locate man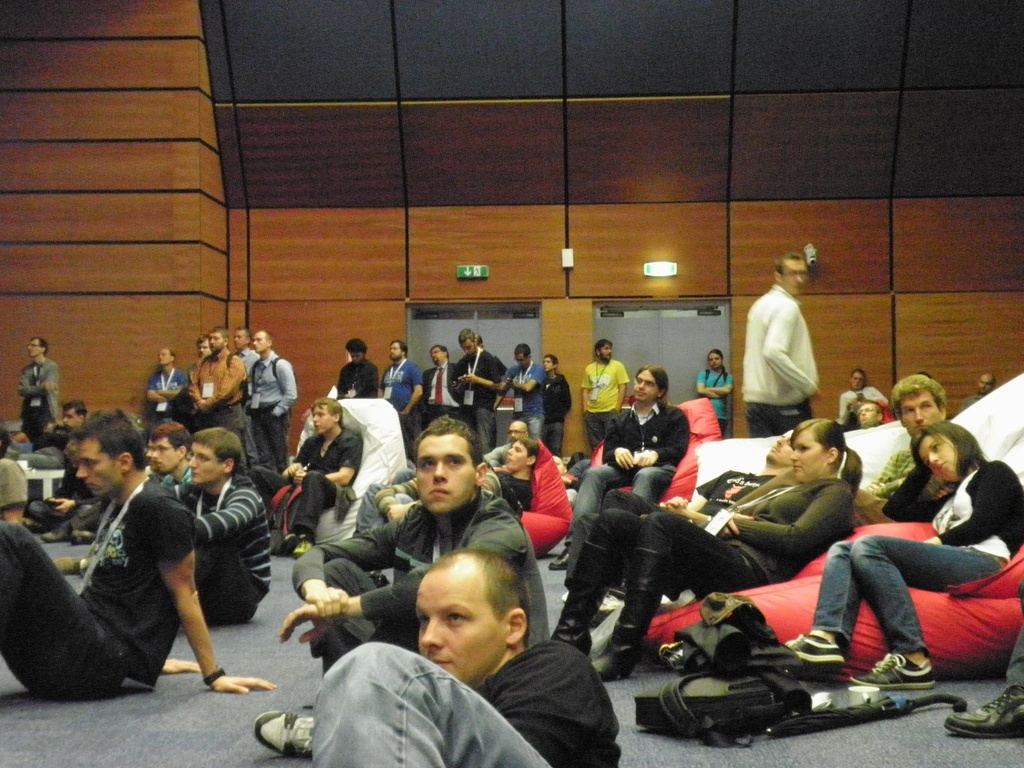
{"left": 735, "top": 252, "right": 838, "bottom": 449}
